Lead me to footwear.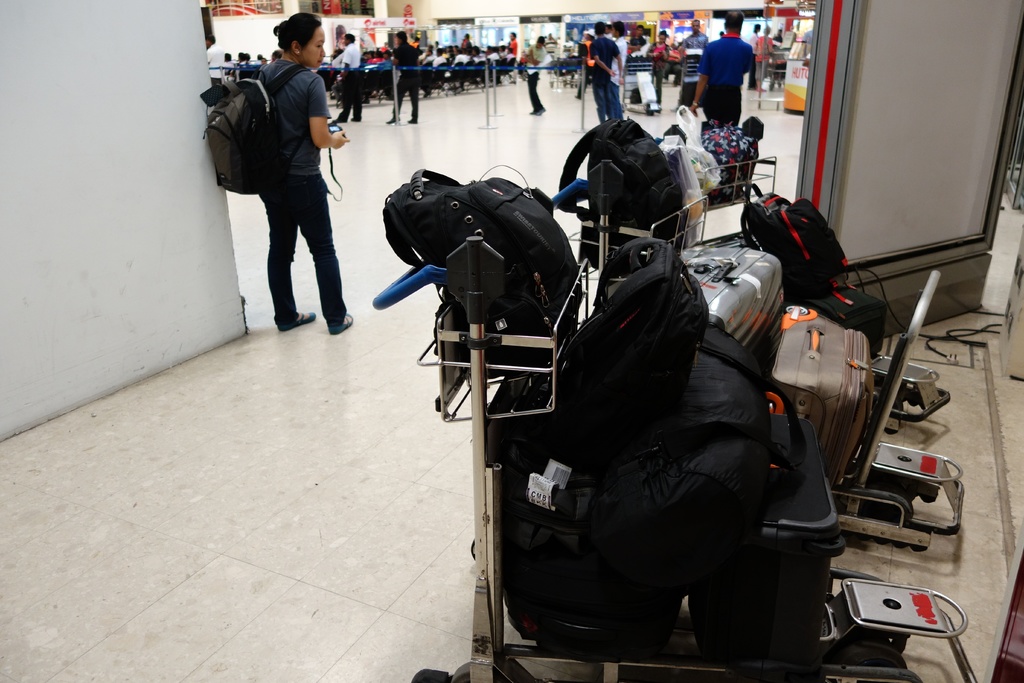
Lead to {"x1": 277, "y1": 309, "x2": 319, "y2": 332}.
